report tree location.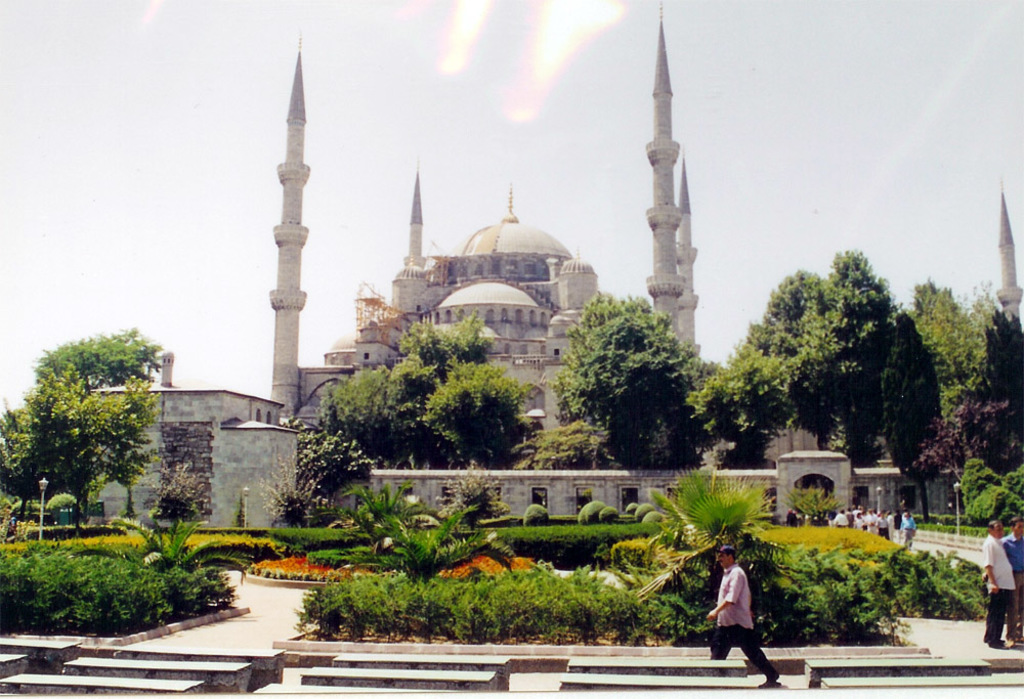
Report: [110,517,256,575].
